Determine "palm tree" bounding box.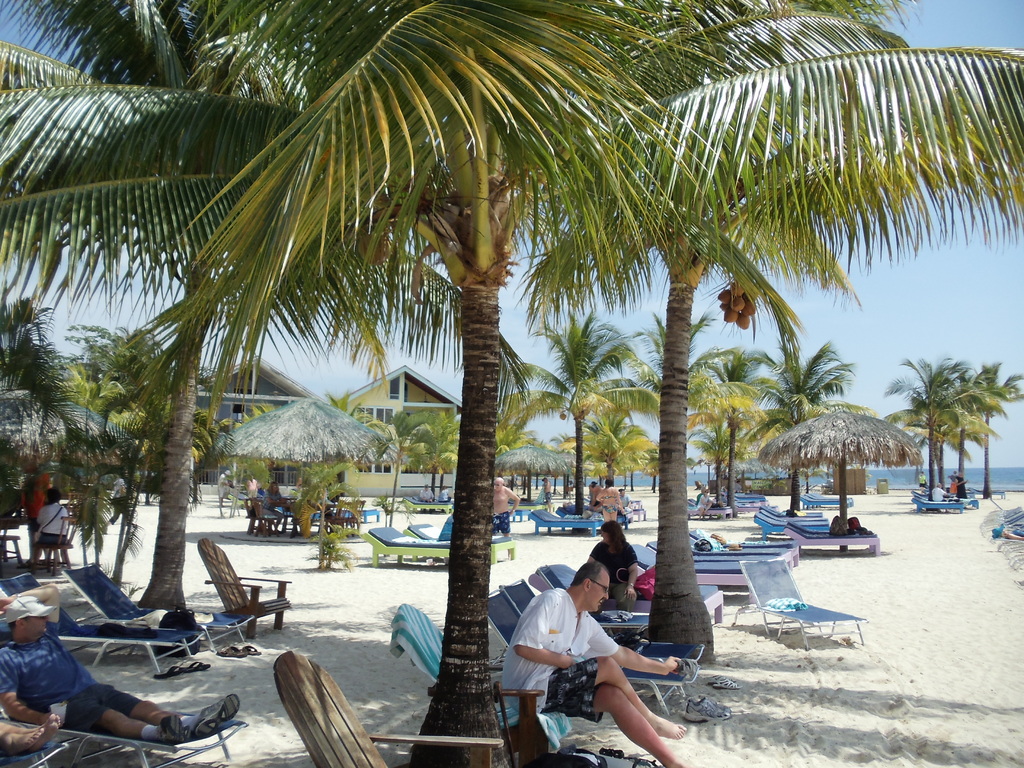
Determined: [534,0,1023,663].
